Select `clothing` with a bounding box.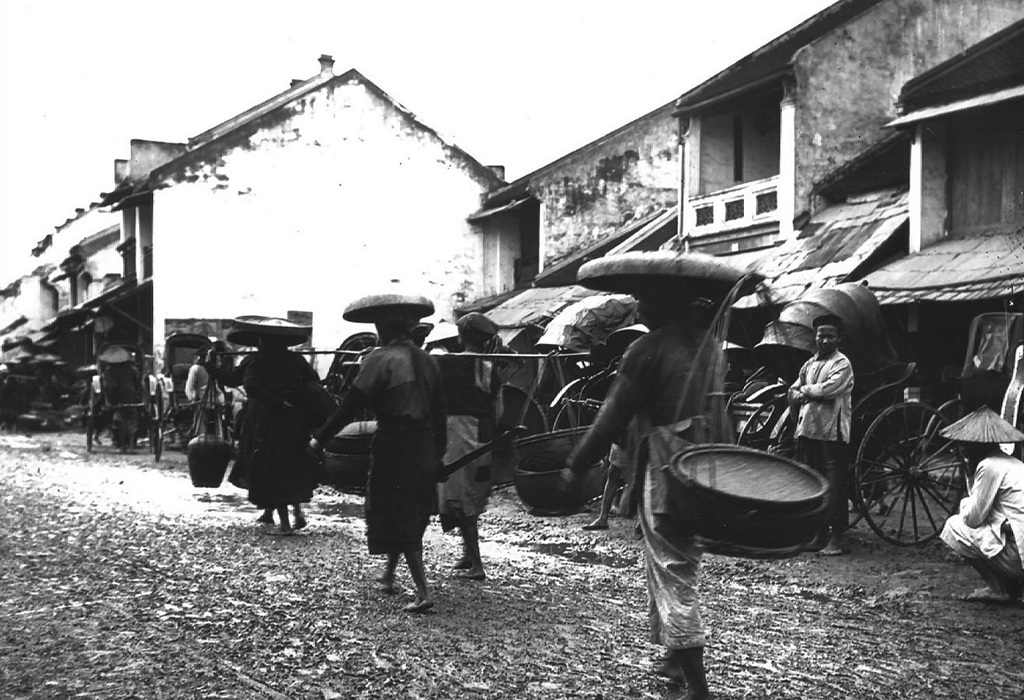
<bbox>342, 327, 440, 549</bbox>.
